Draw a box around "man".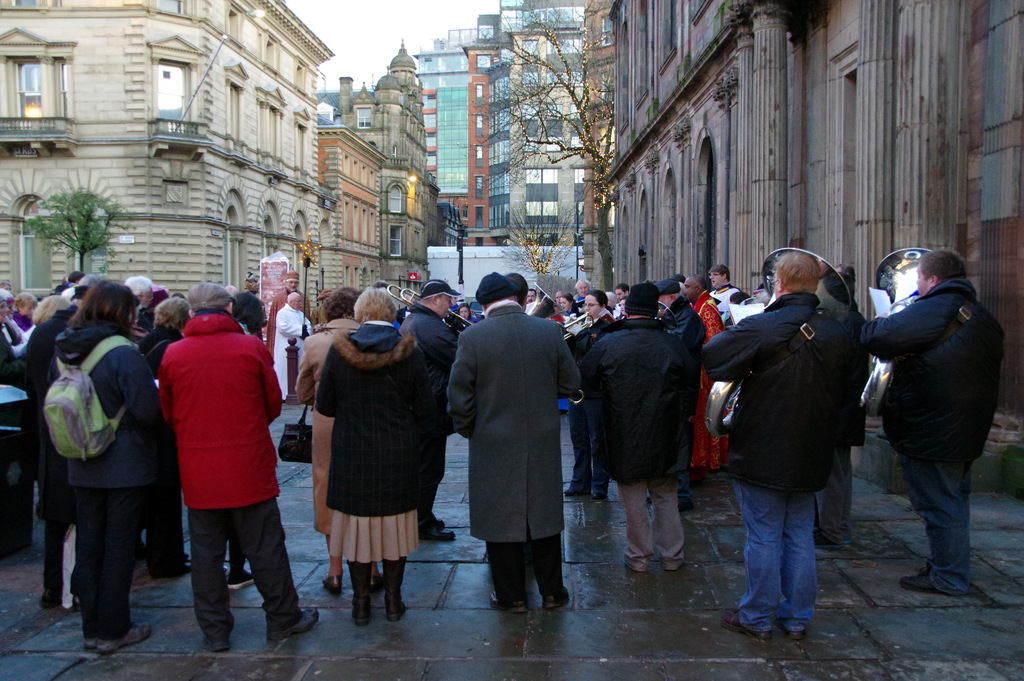
x1=577 y1=284 x2=692 y2=571.
